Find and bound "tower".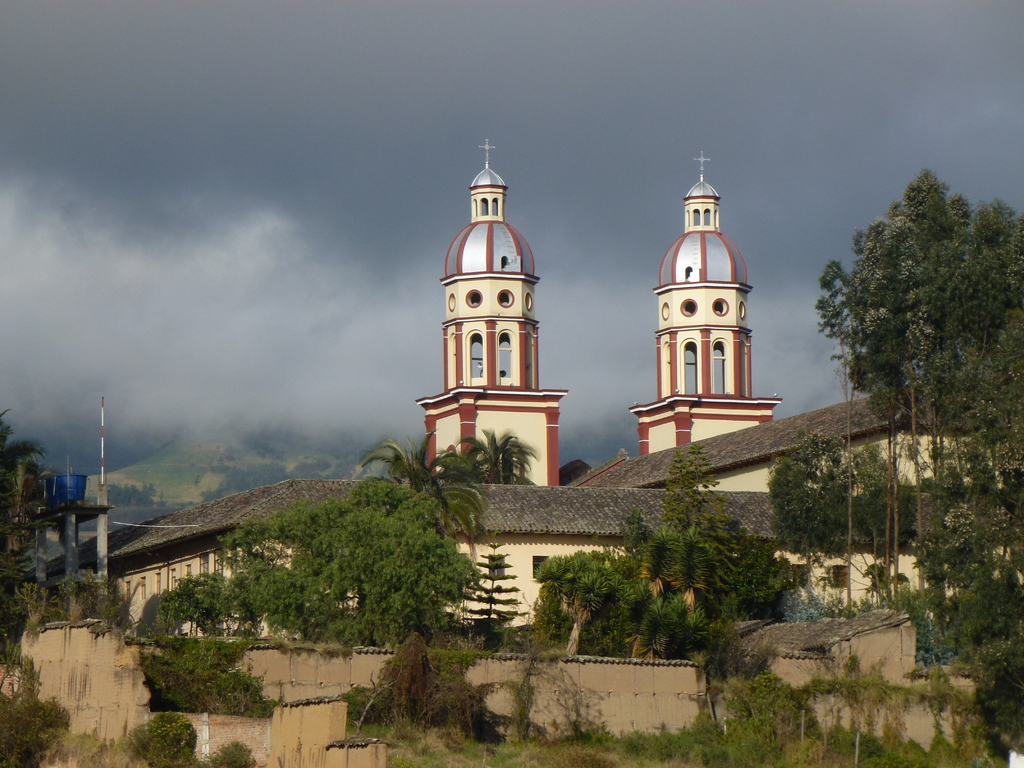
Bound: (417,157,575,491).
